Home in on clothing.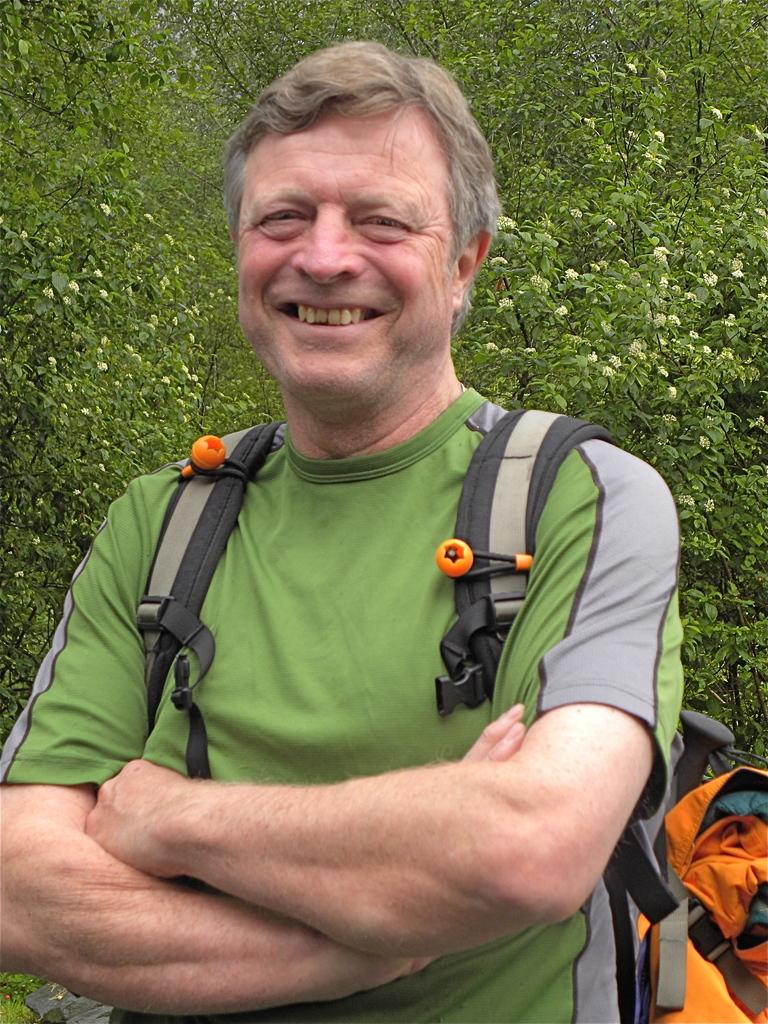
Homed in at 1 39 691 1021.
